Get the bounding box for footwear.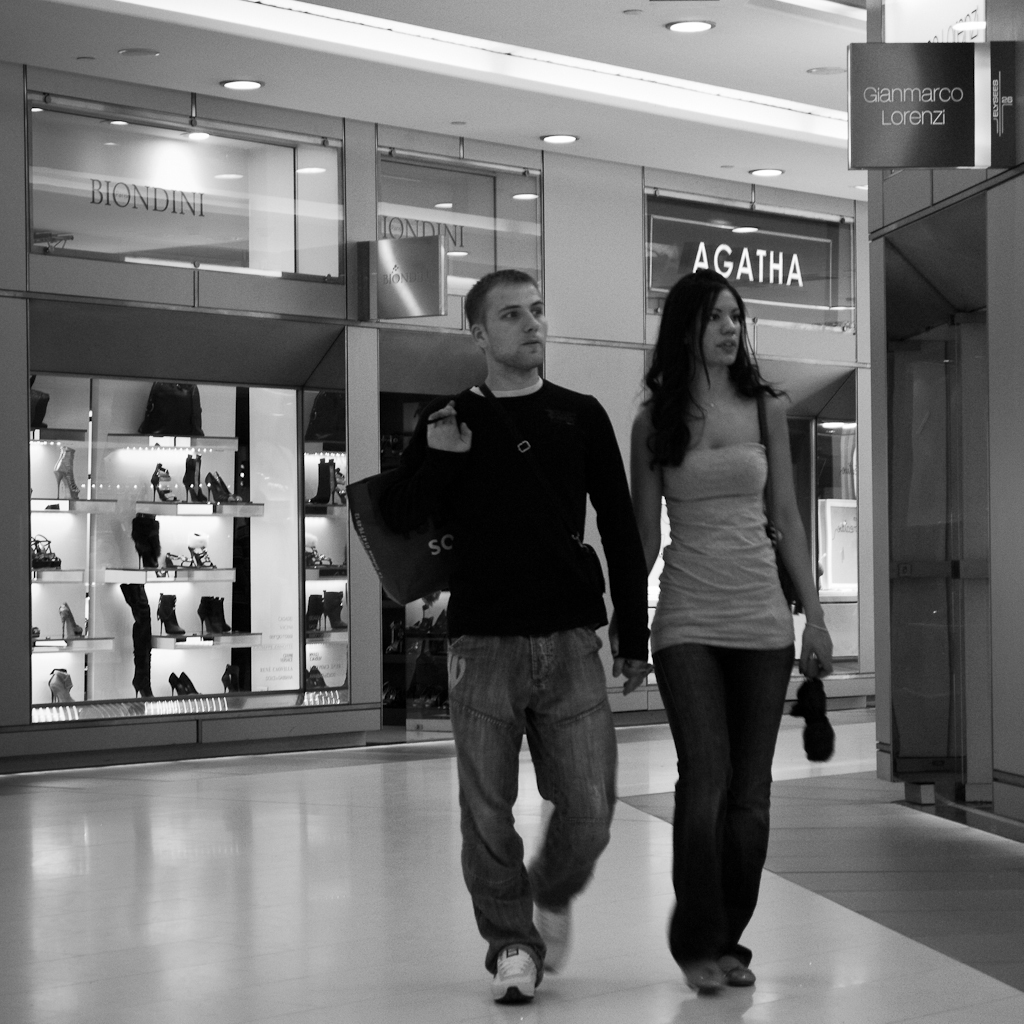
BBox(490, 946, 542, 1004).
